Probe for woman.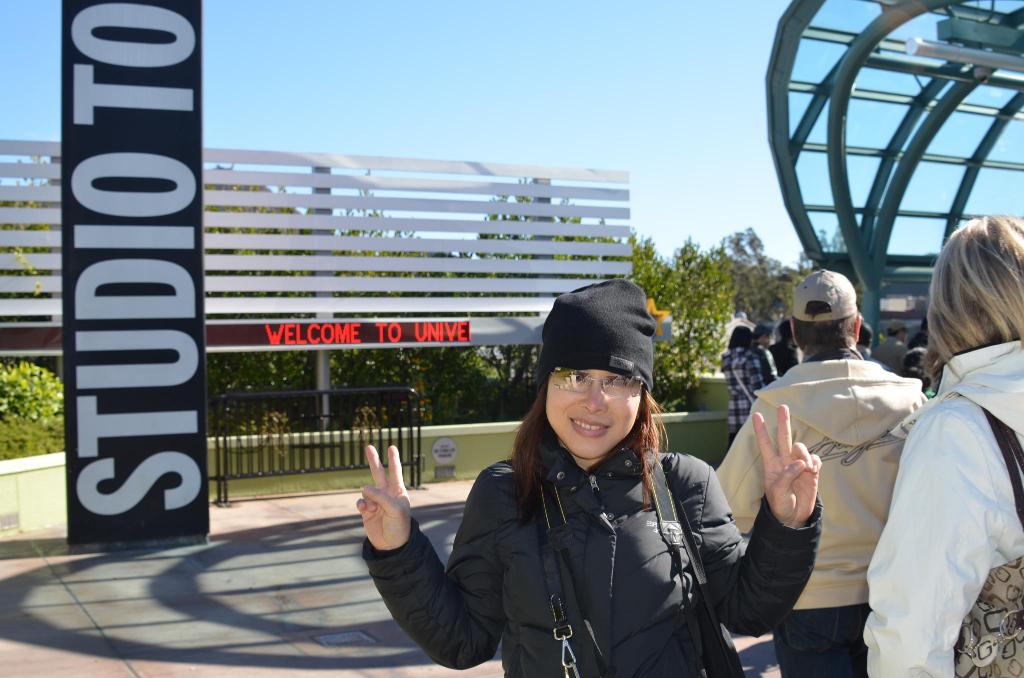
Probe result: pyautogui.locateOnScreen(771, 314, 803, 369).
